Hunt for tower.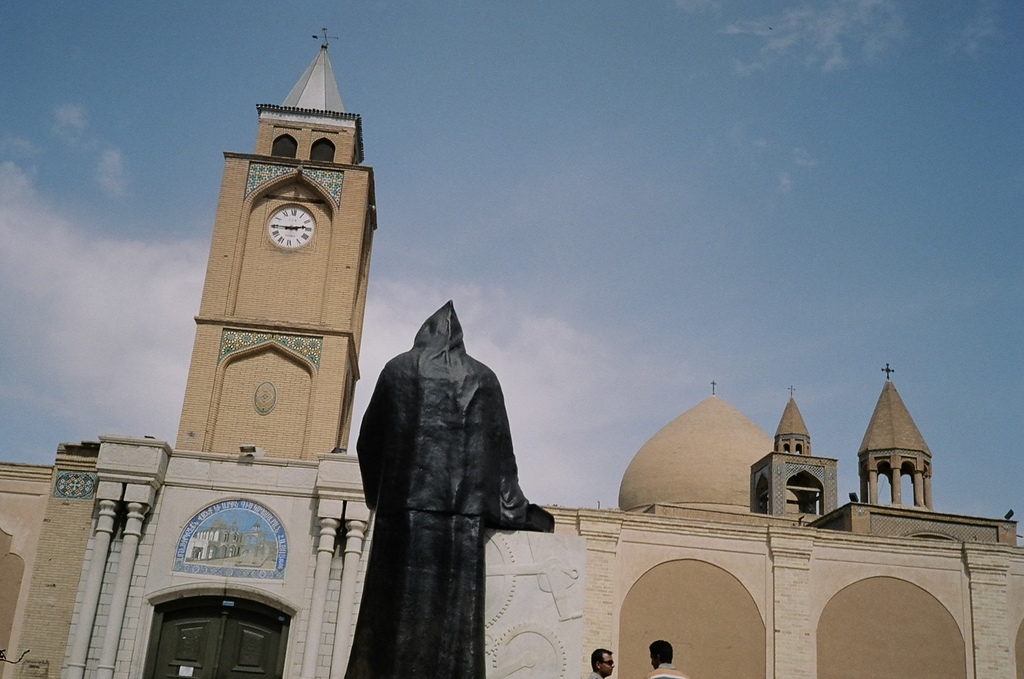
Hunted down at 191, 25, 365, 469.
